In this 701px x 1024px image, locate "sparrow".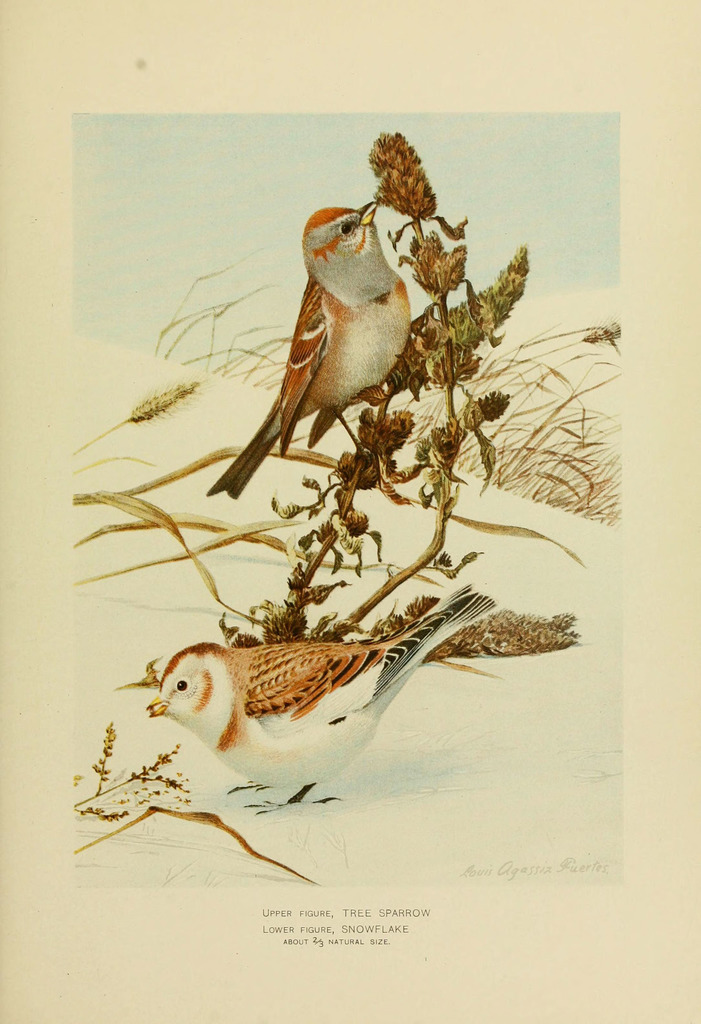
Bounding box: left=143, top=580, right=500, bottom=811.
